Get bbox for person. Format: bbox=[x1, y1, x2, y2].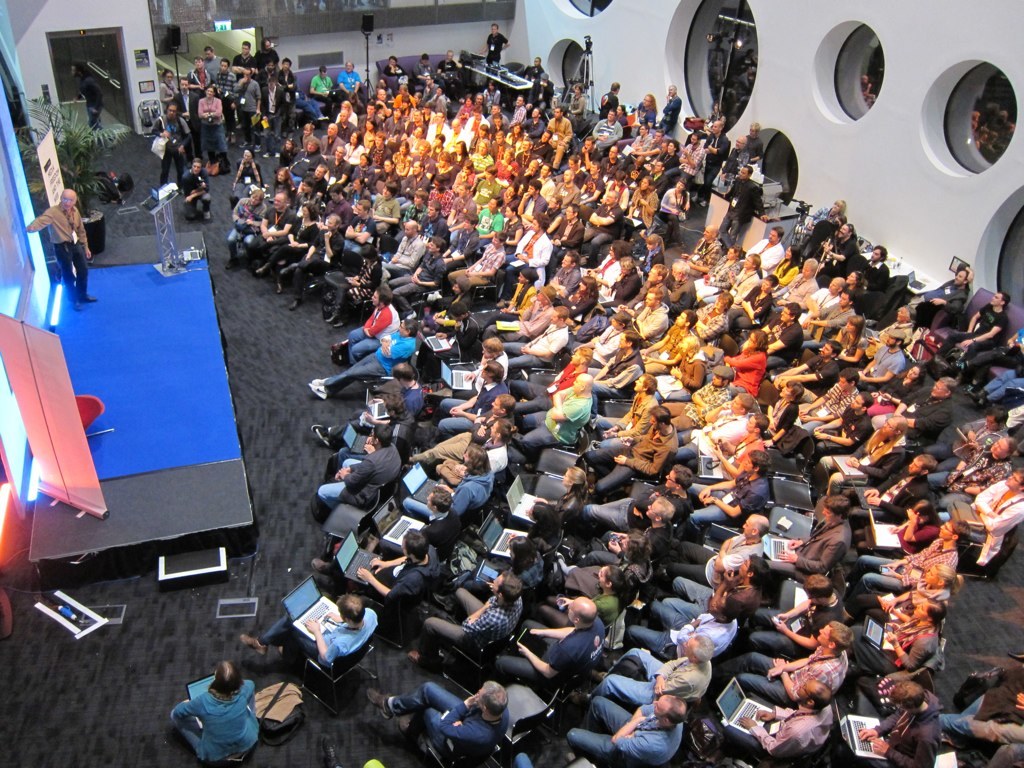
bbox=[636, 92, 659, 129].
